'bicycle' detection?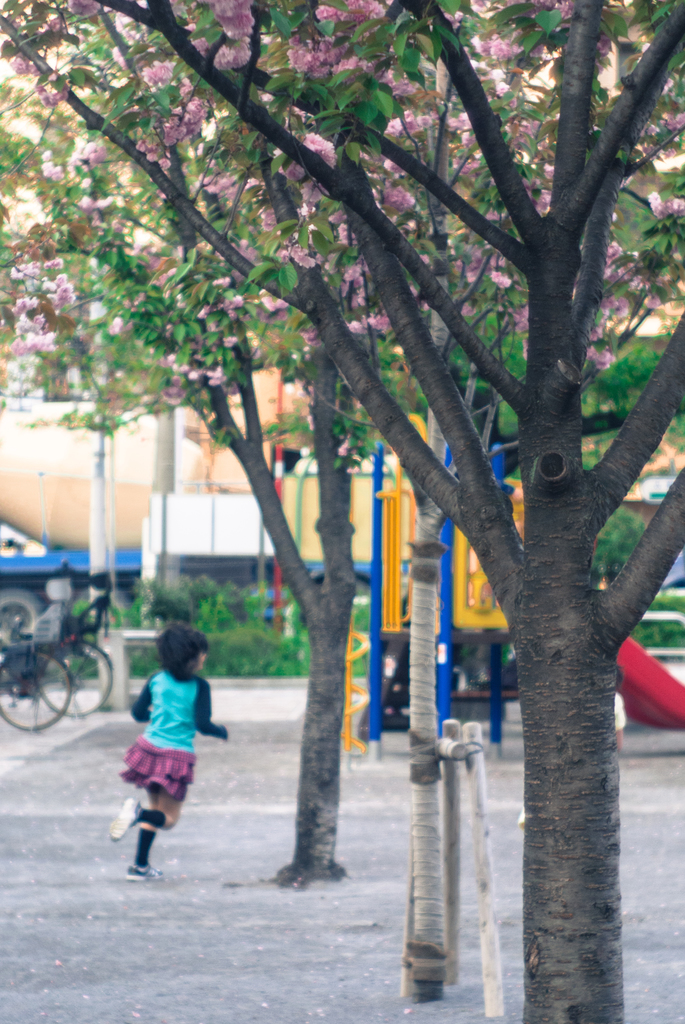
(0, 636, 67, 734)
